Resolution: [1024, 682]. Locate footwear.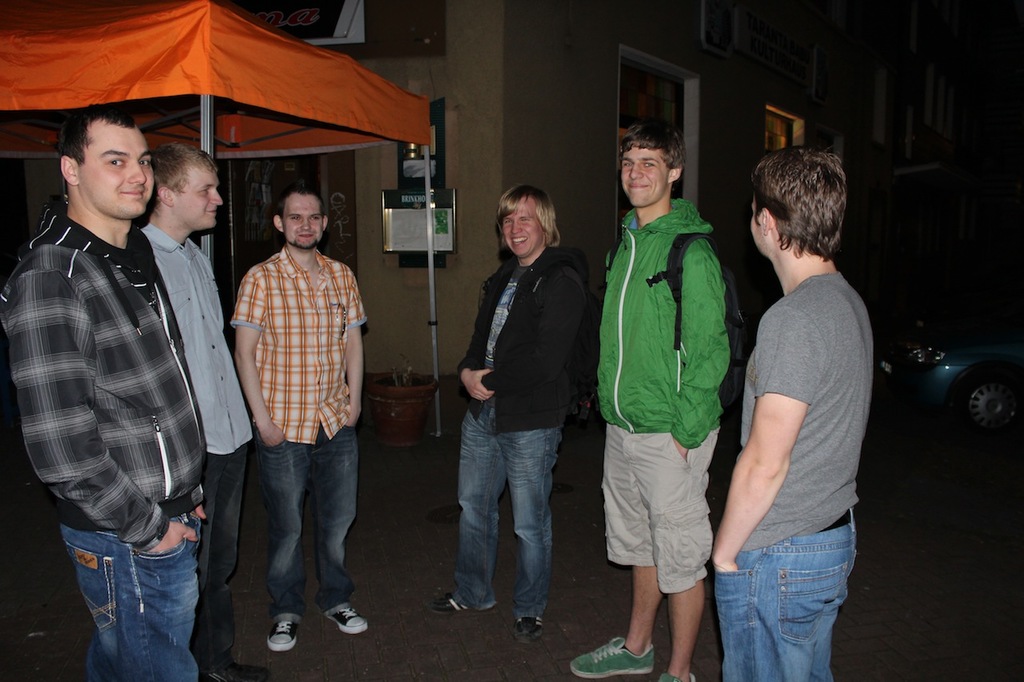
<region>326, 604, 367, 635</region>.
